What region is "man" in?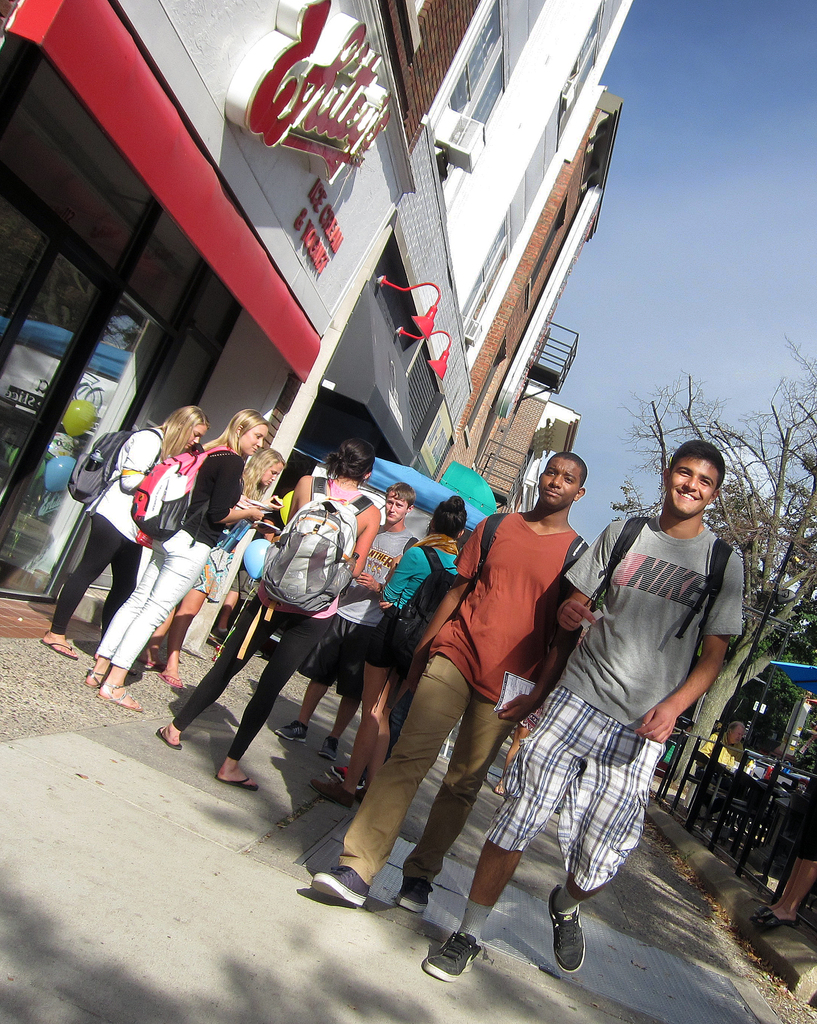
{"left": 305, "top": 454, "right": 591, "bottom": 908}.
